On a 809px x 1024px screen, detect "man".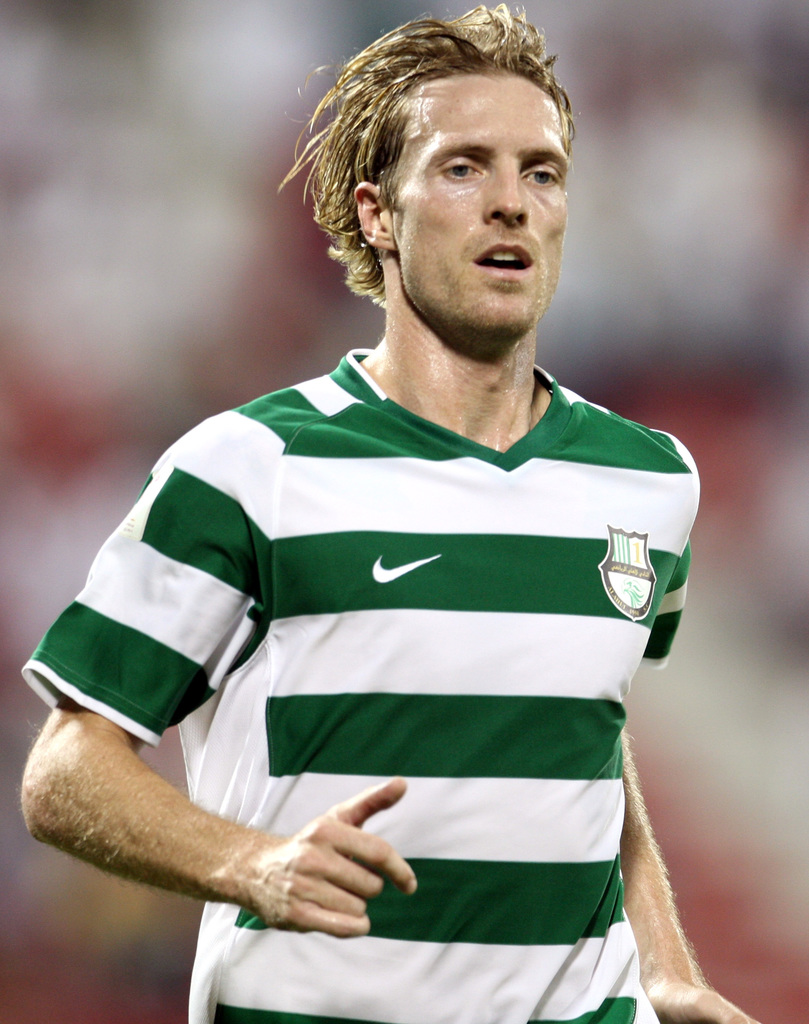
29,44,739,1007.
